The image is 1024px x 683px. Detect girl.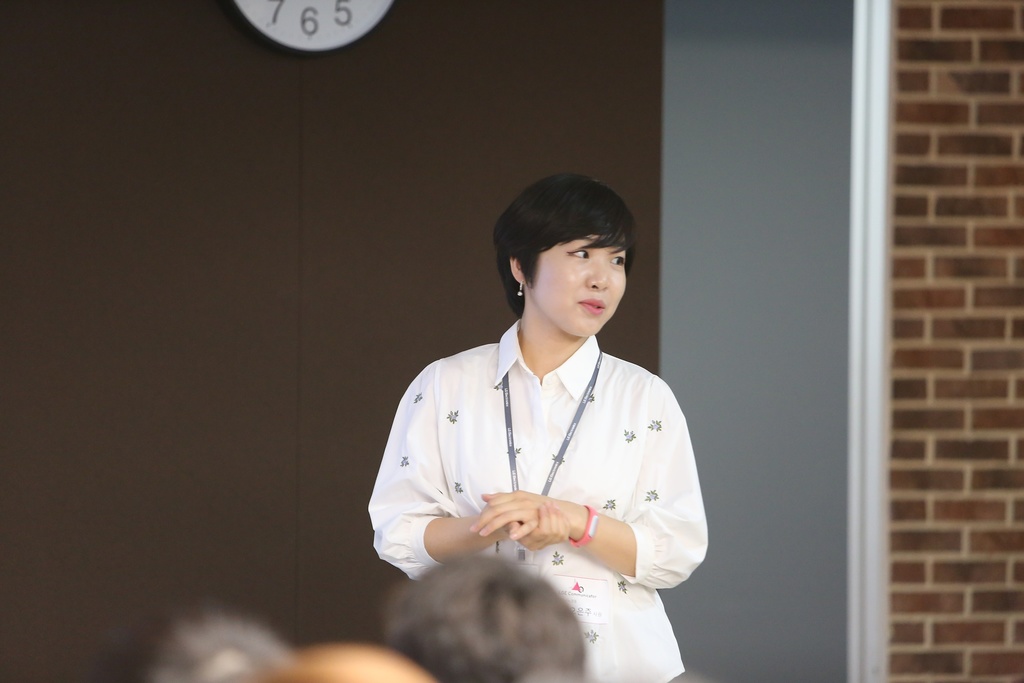
Detection: {"left": 365, "top": 169, "right": 708, "bottom": 682}.
